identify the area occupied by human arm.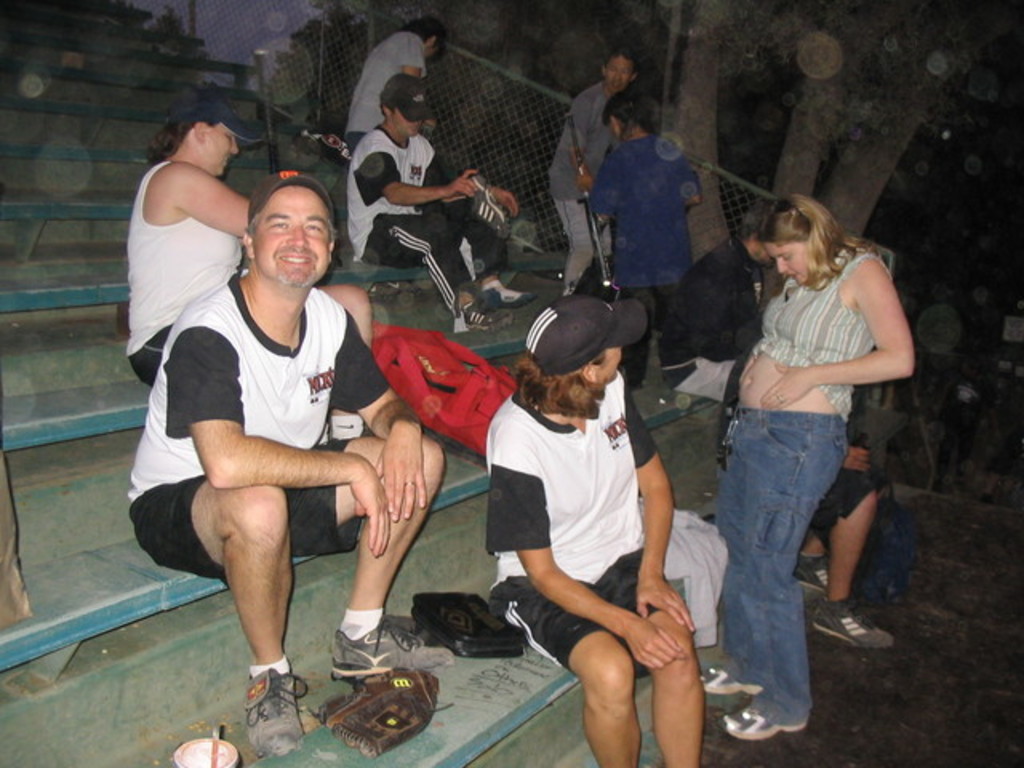
Area: (x1=398, y1=35, x2=426, y2=78).
